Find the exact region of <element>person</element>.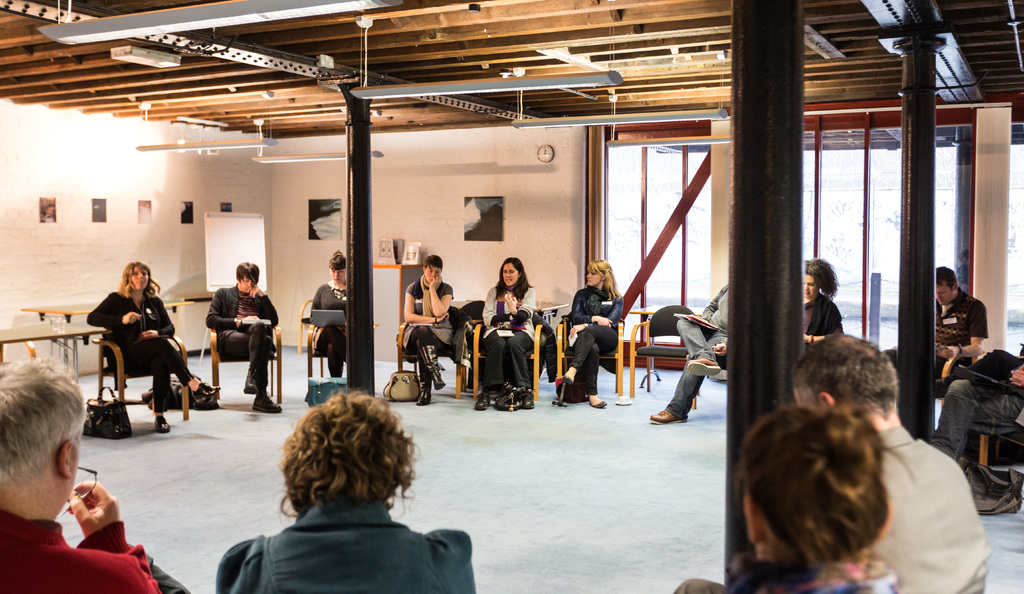
Exact region: 212,386,477,593.
